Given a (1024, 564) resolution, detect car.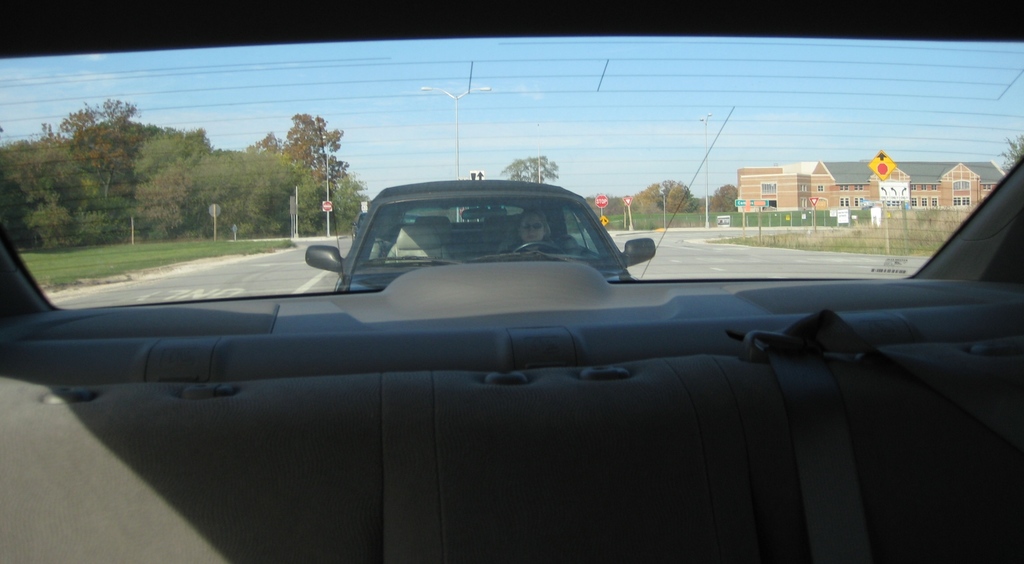
BBox(302, 167, 660, 293).
